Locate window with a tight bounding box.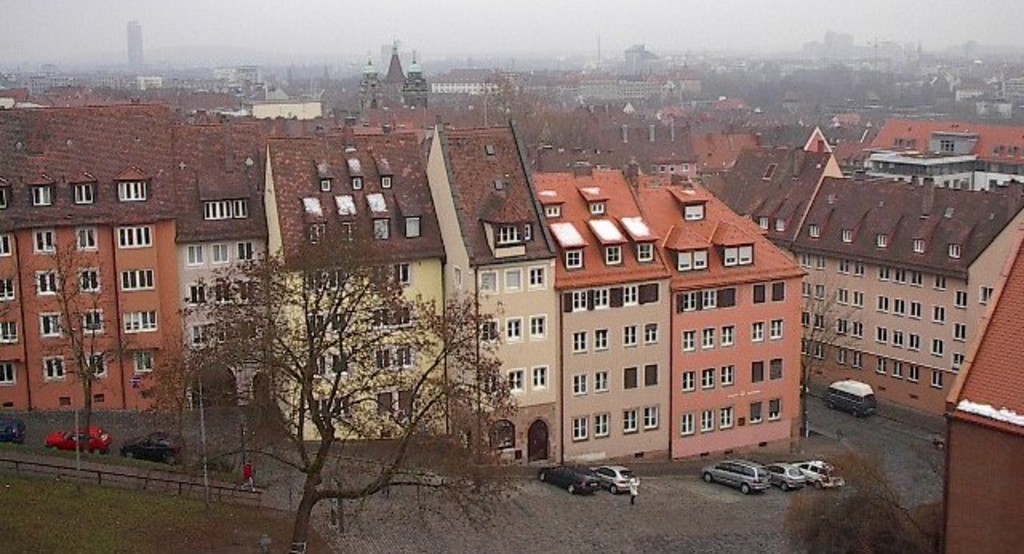
select_region(117, 183, 147, 203).
